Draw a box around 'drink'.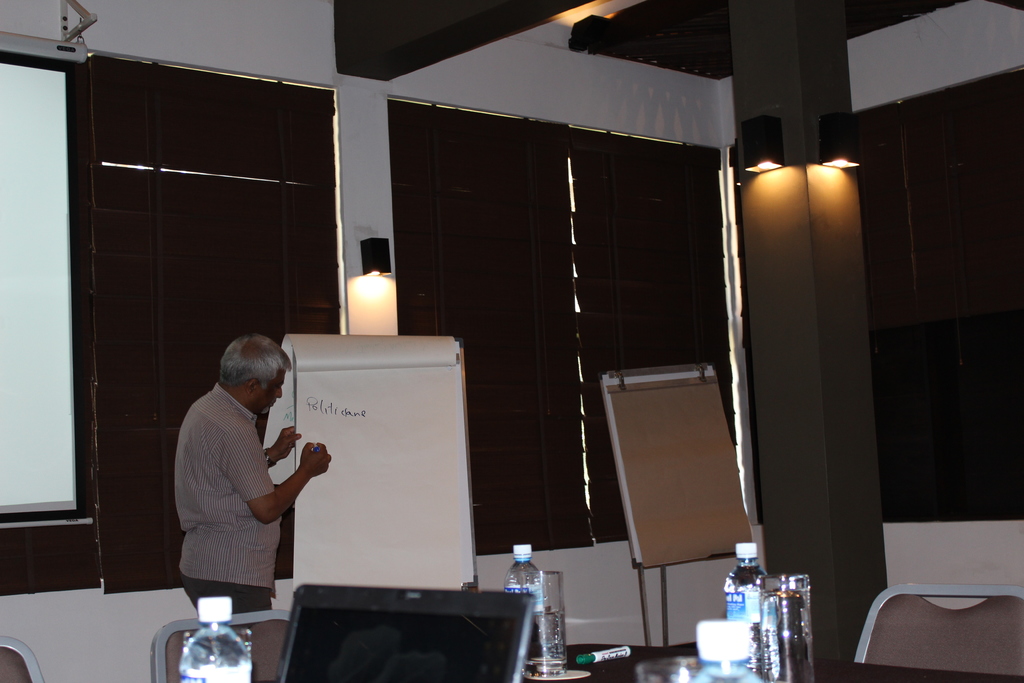
bbox(531, 611, 567, 679).
